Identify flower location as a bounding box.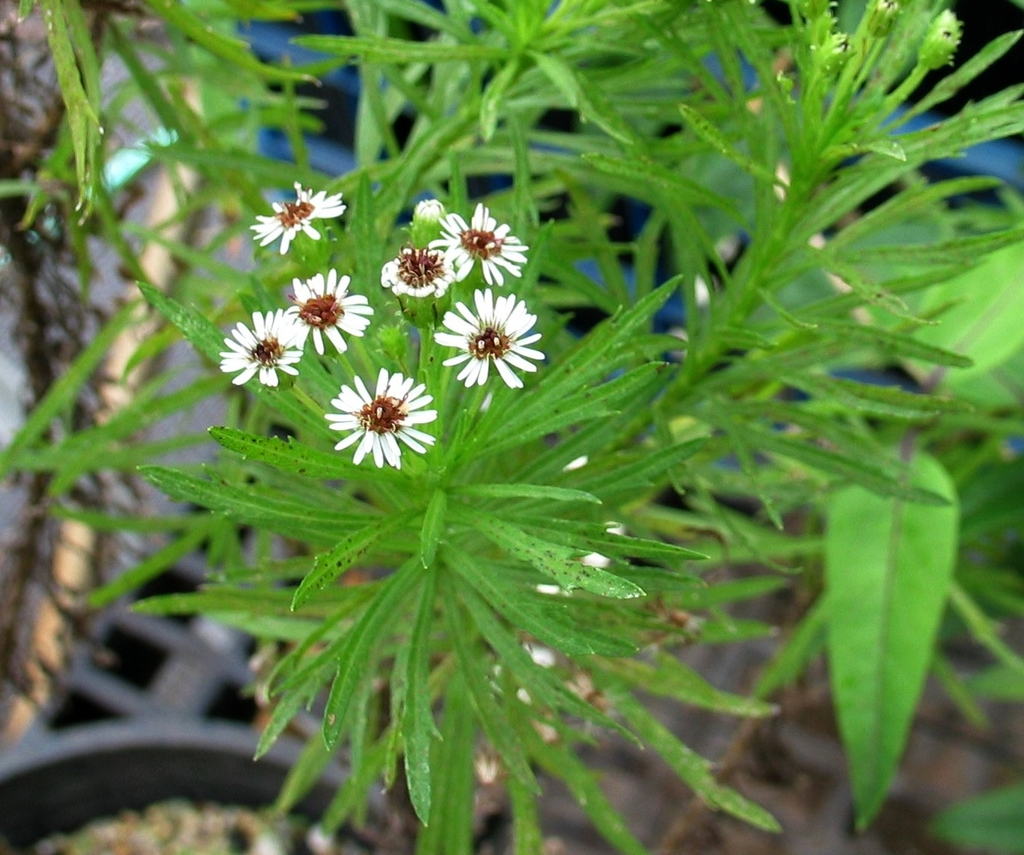
bbox=(242, 180, 346, 255).
